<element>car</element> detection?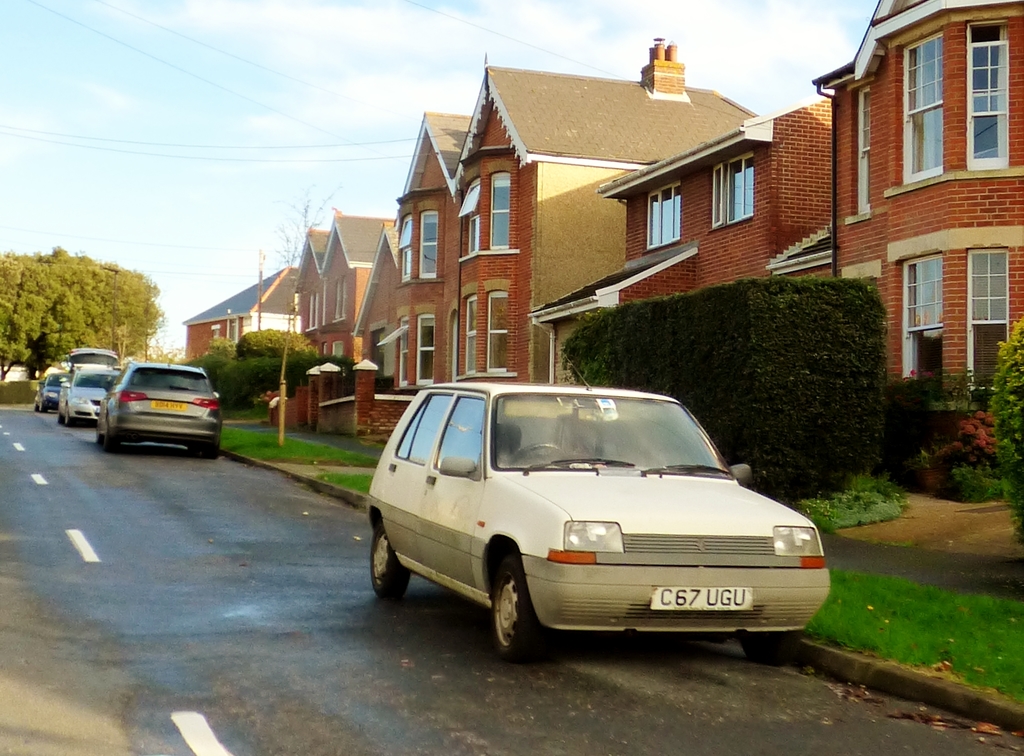
locate(93, 365, 230, 461)
